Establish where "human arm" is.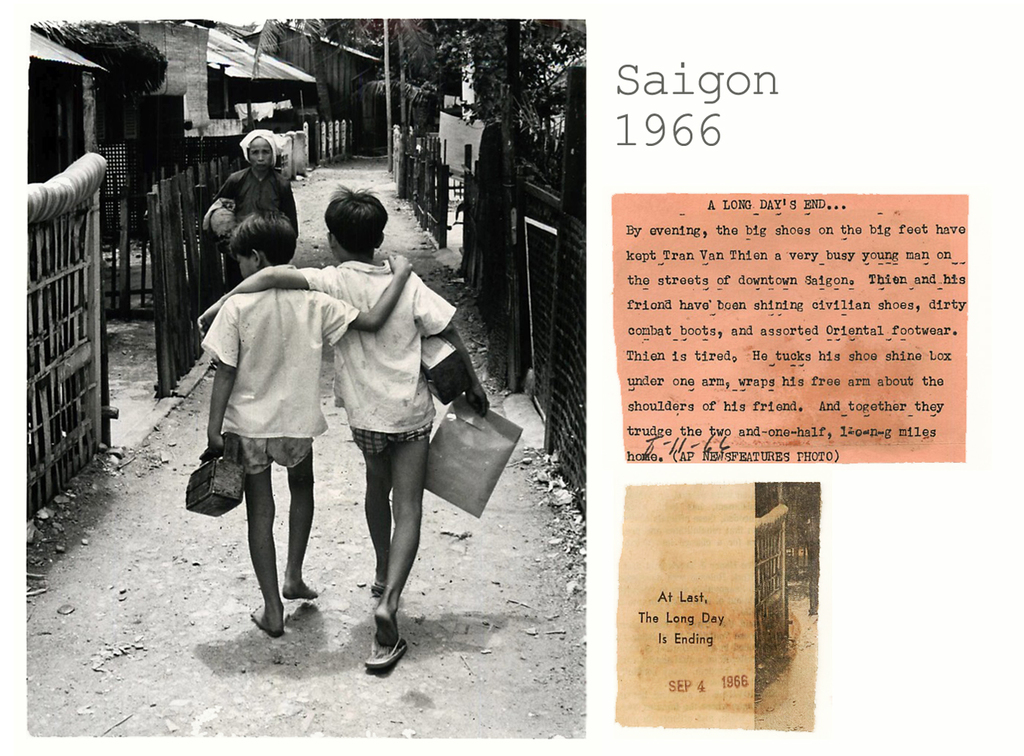
Established at region(320, 251, 416, 332).
